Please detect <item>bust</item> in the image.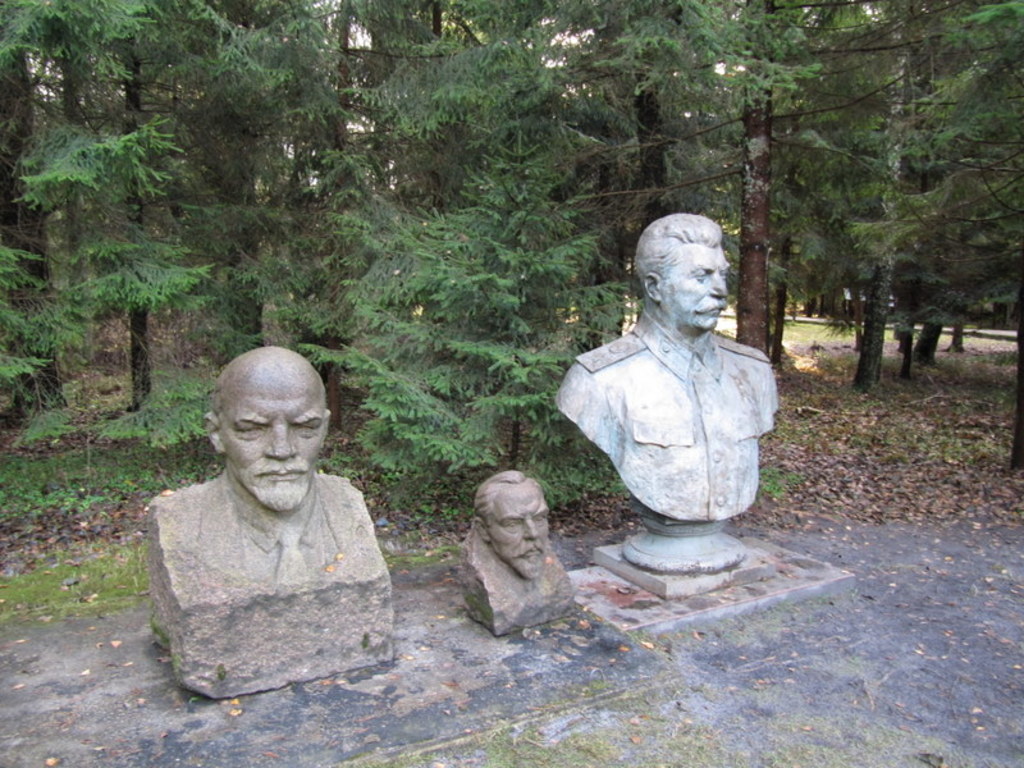
557 212 780 518.
